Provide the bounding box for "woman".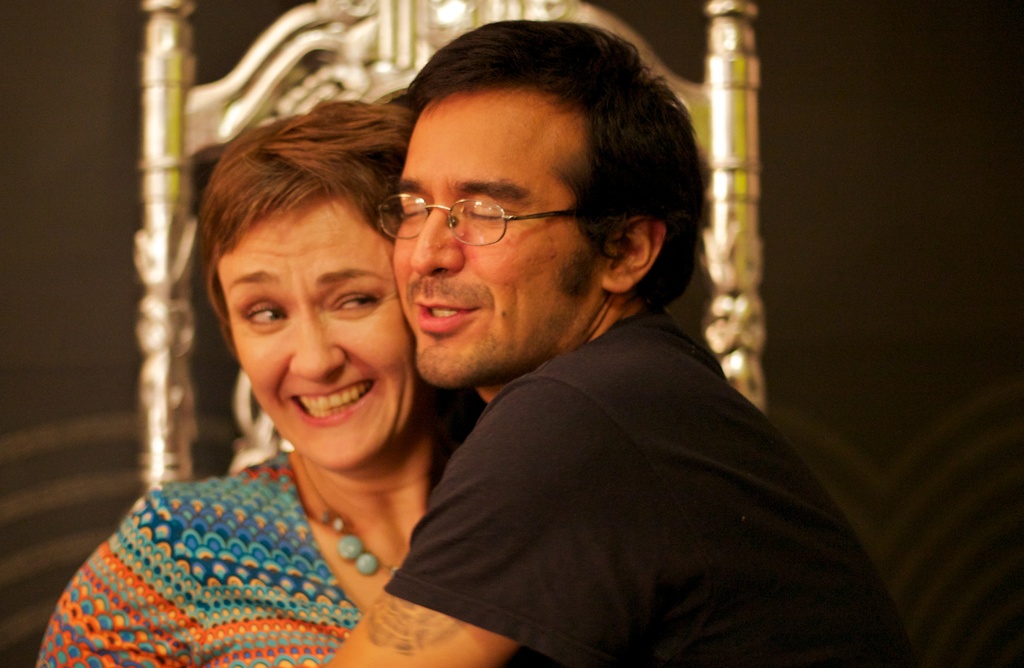
left=31, top=100, right=485, bottom=667.
